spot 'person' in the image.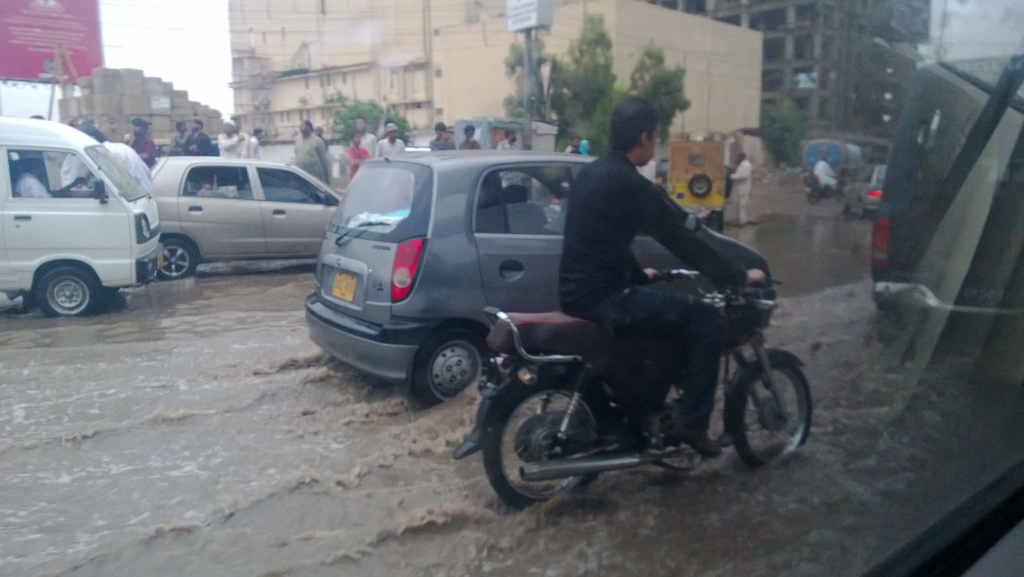
'person' found at <bbox>554, 99, 773, 458</bbox>.
